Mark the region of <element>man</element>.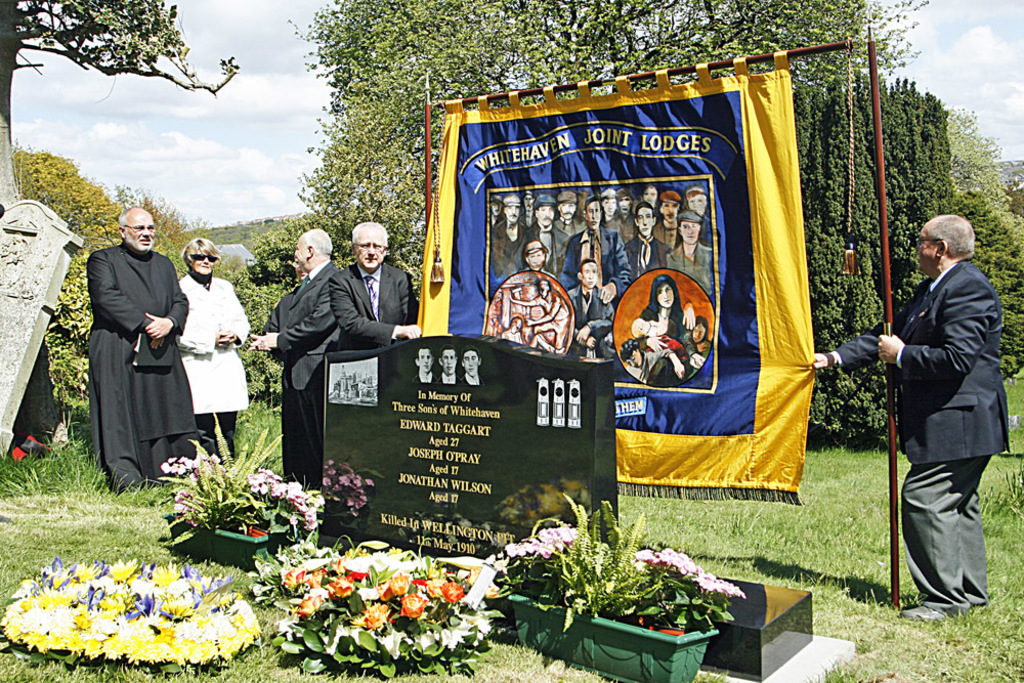
Region: crop(458, 346, 482, 385).
